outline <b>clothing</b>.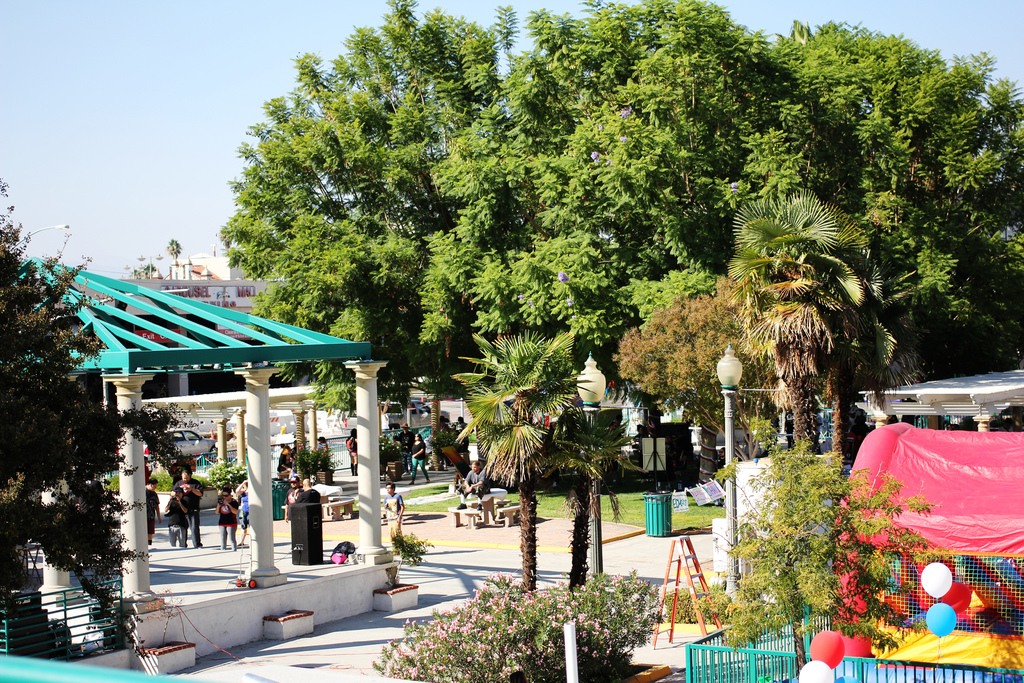
Outline: box=[142, 486, 161, 548].
